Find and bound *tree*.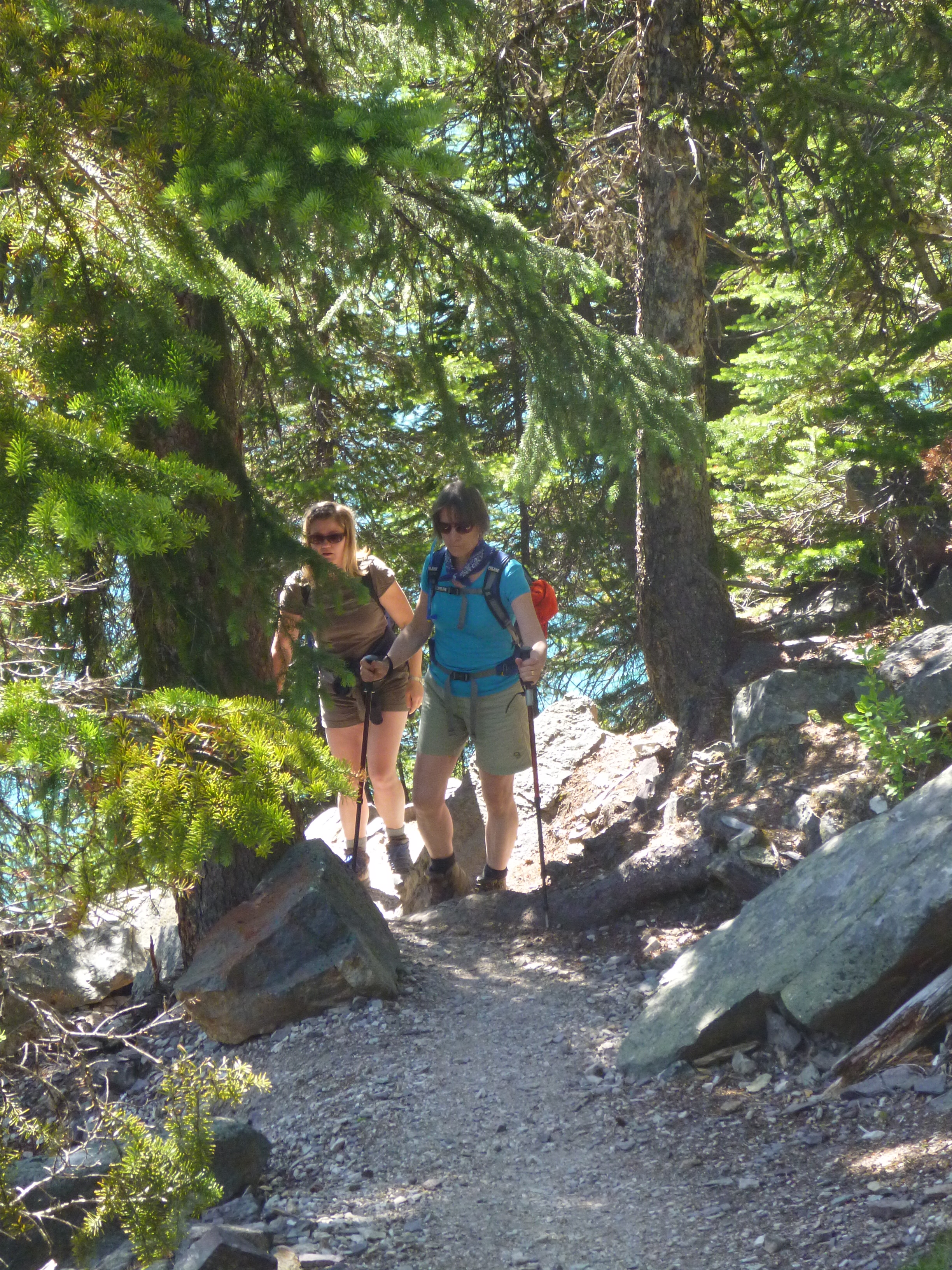
Bound: <box>48,0,230,277</box>.
